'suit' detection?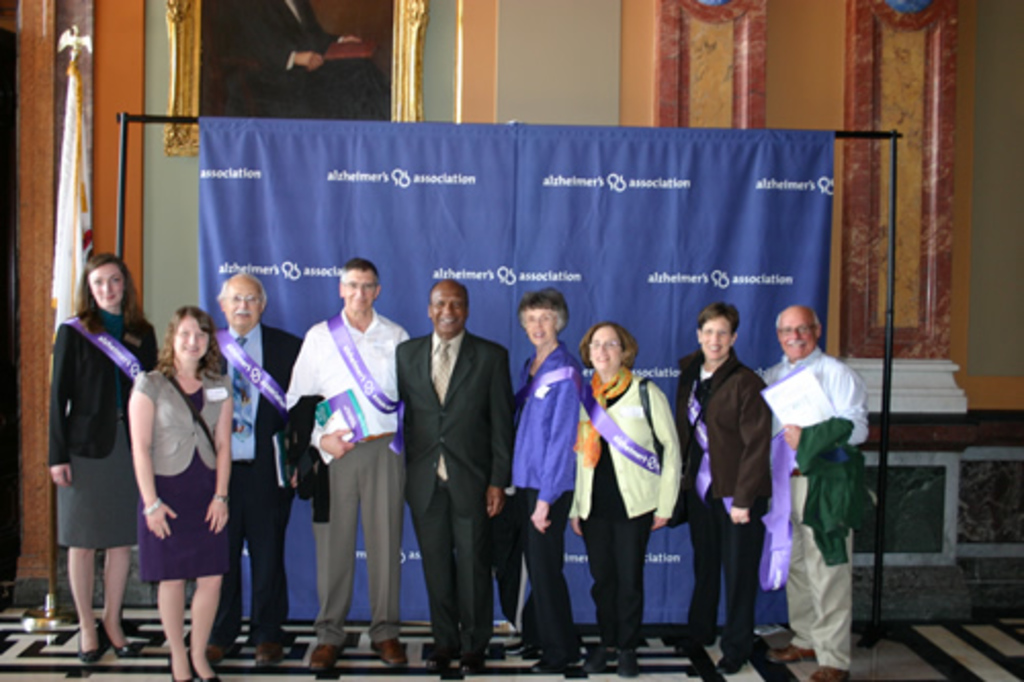
x1=387 y1=262 x2=500 y2=662
